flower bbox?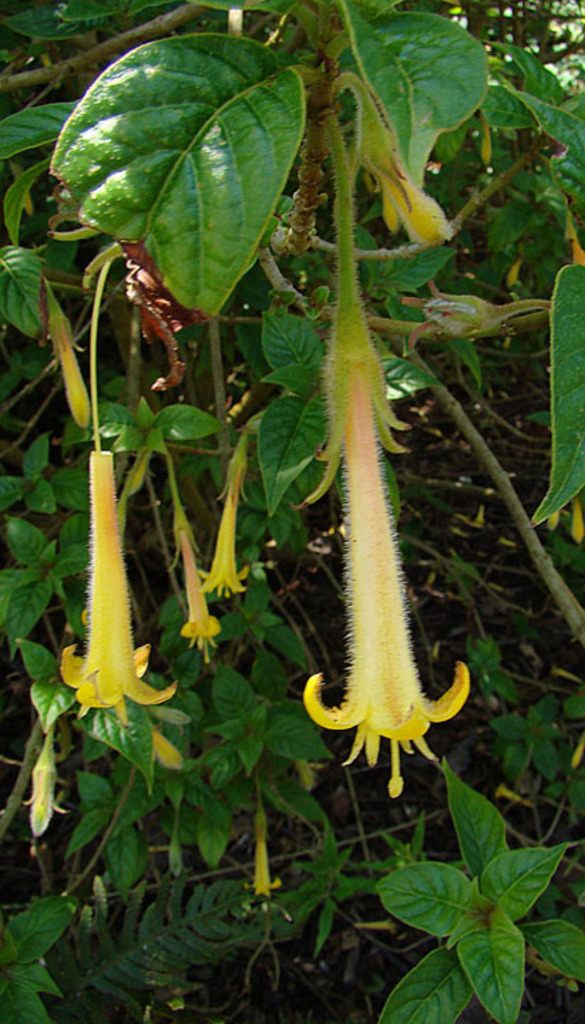
pyautogui.locateOnScreen(57, 333, 94, 425)
